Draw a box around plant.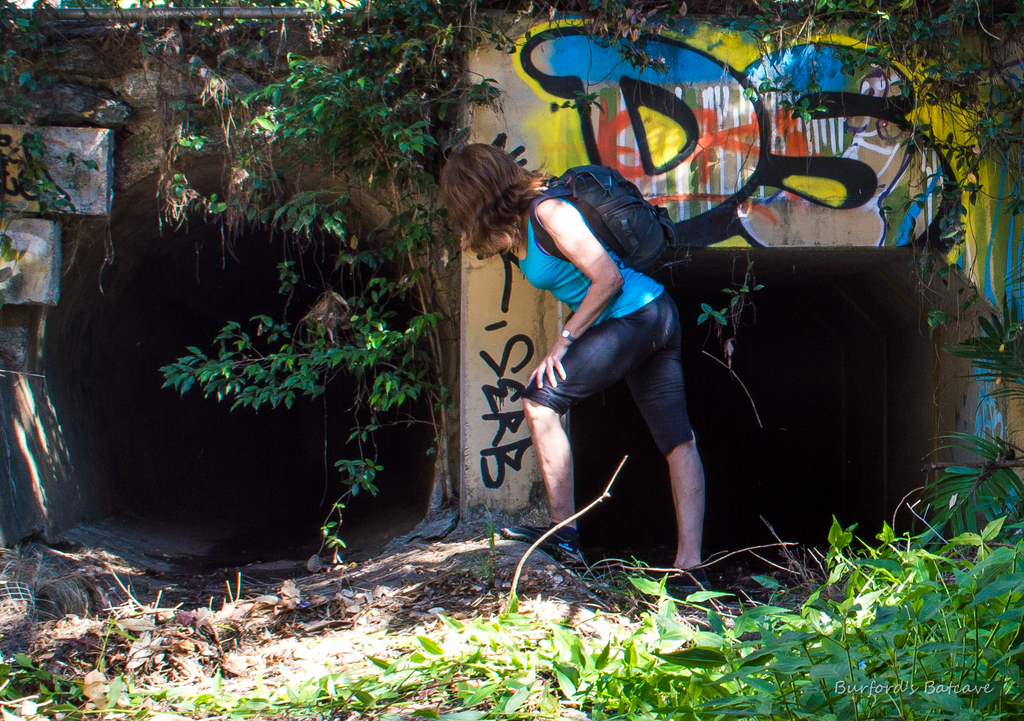
Rect(160, 0, 760, 514).
